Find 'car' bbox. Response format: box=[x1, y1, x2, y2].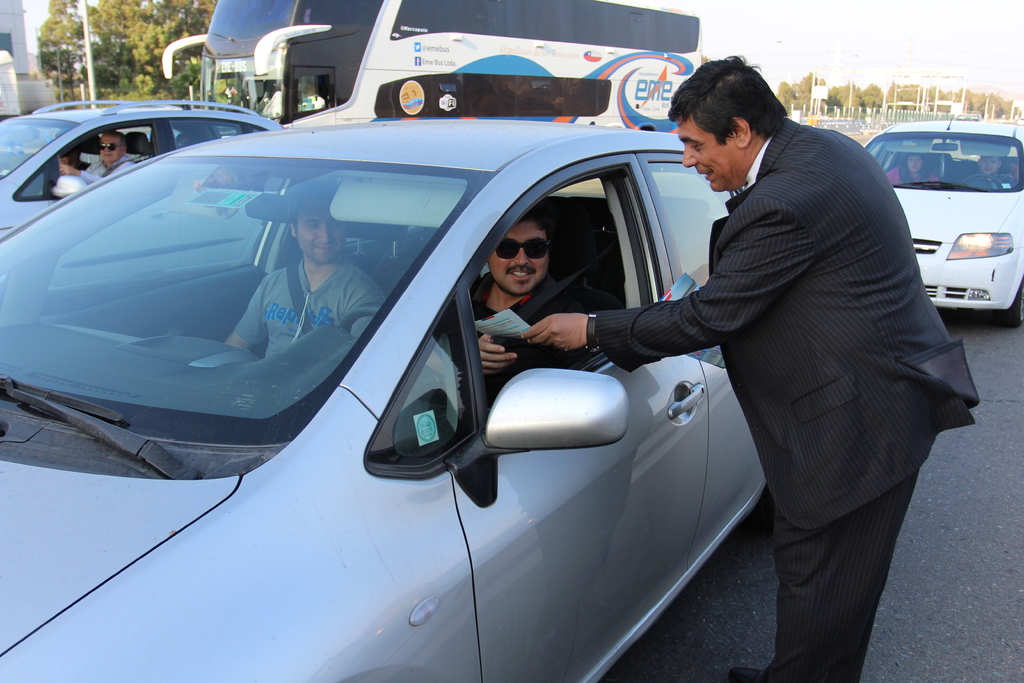
box=[0, 111, 745, 682].
